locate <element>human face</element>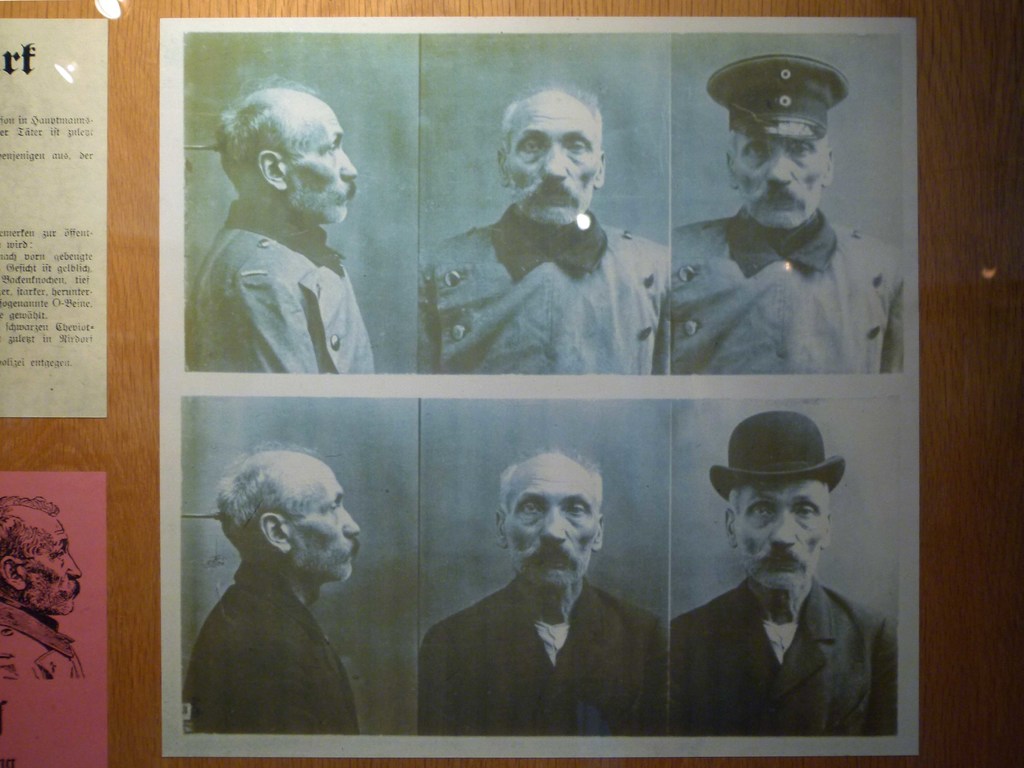
bbox=[728, 125, 830, 224]
